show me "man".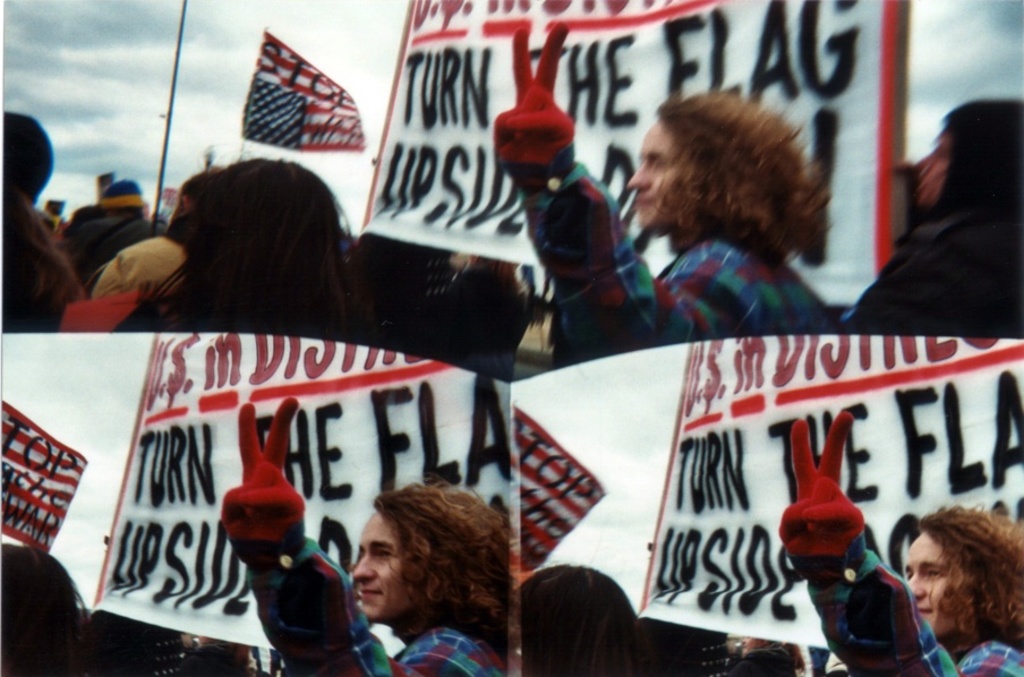
"man" is here: left=780, top=408, right=1023, bottom=676.
